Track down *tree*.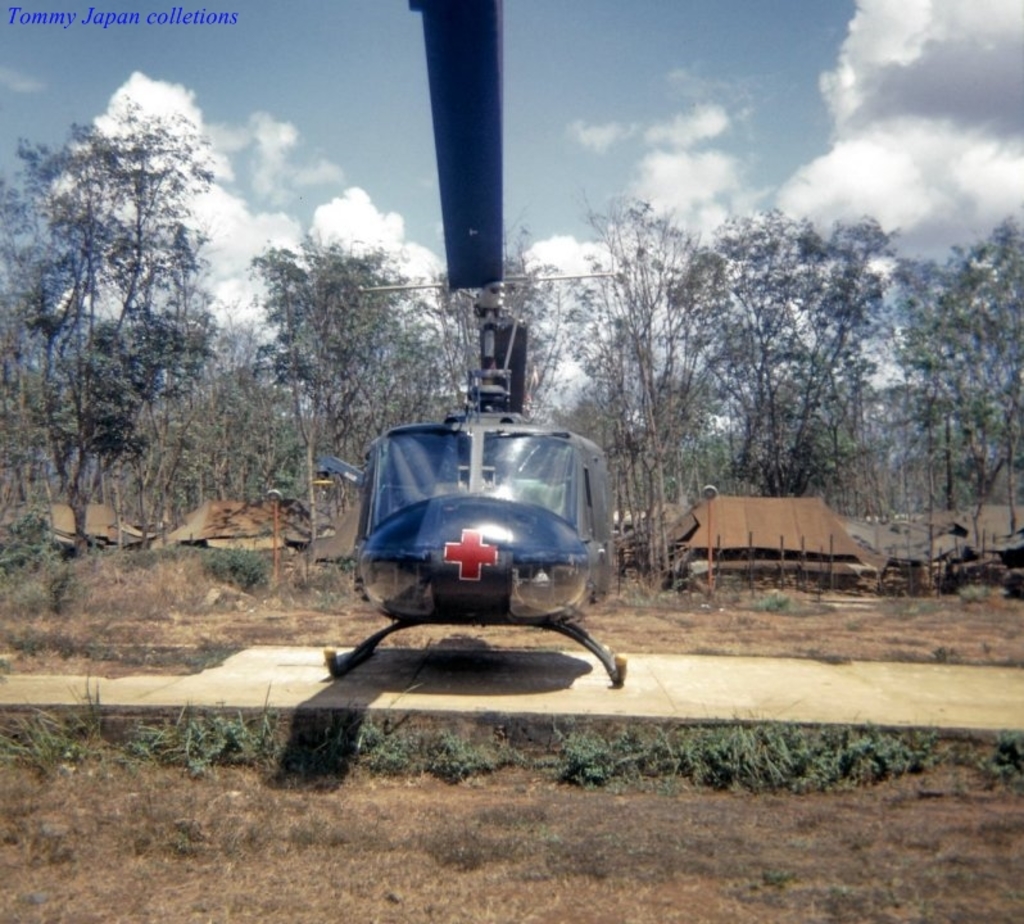
Tracked to rect(669, 196, 924, 517).
